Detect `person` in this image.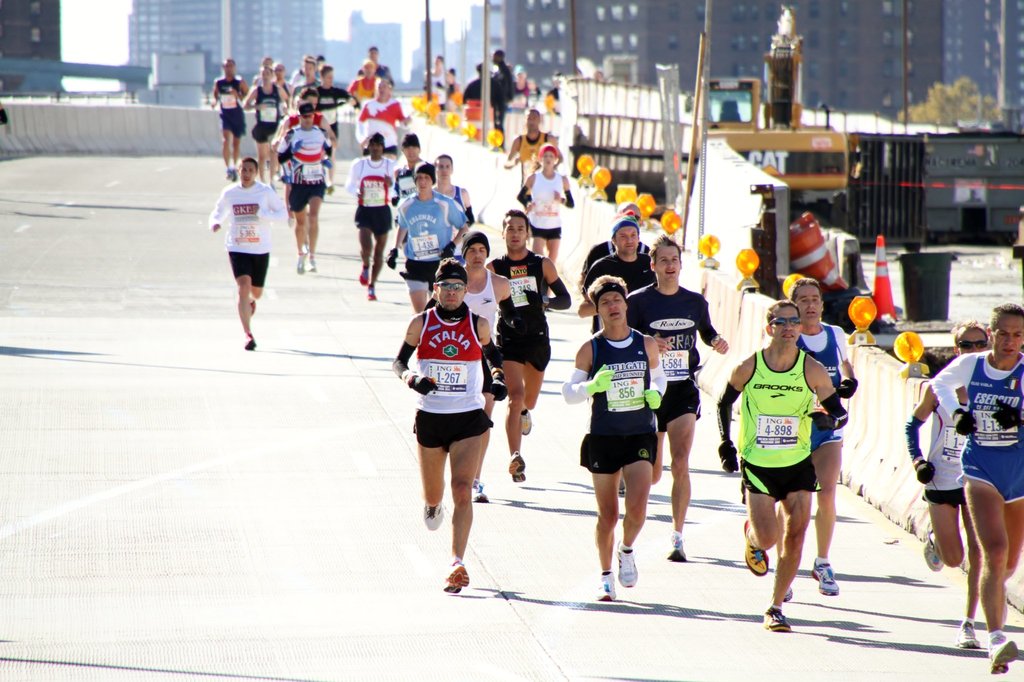
Detection: <bbox>564, 271, 665, 609</bbox>.
